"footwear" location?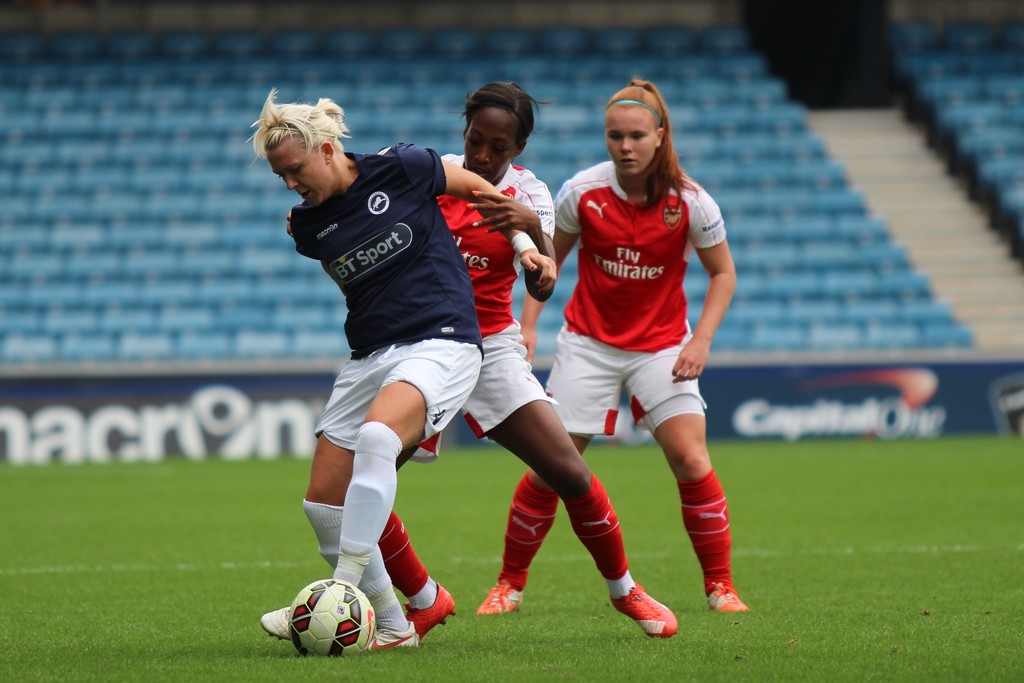
BBox(479, 585, 522, 614)
